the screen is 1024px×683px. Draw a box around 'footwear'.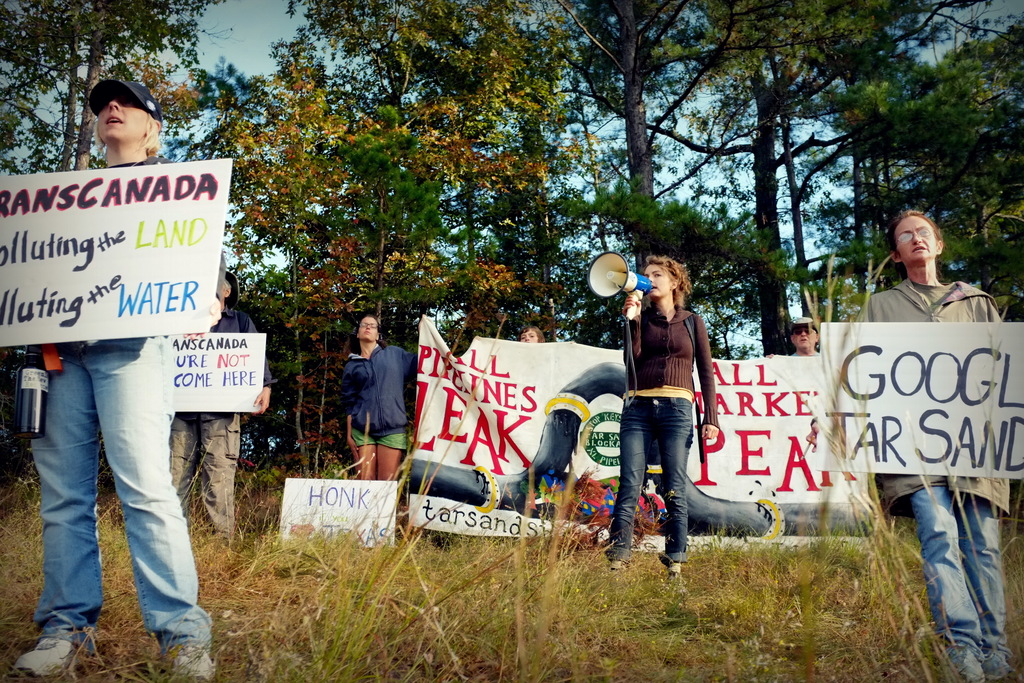
bbox=[665, 564, 689, 587].
